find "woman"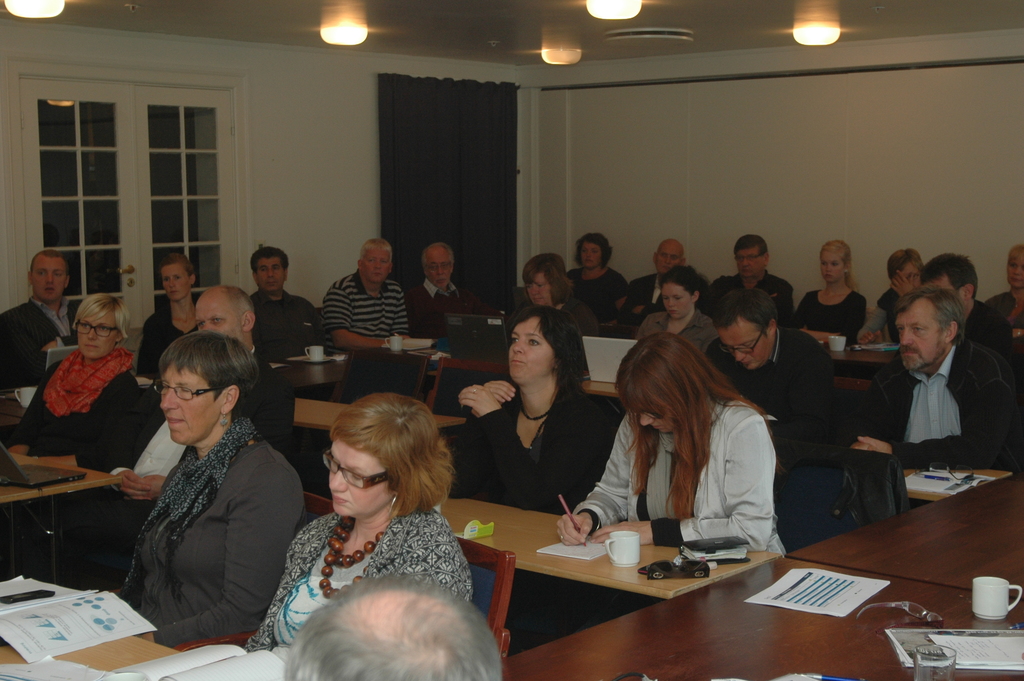
select_region(234, 396, 461, 648)
